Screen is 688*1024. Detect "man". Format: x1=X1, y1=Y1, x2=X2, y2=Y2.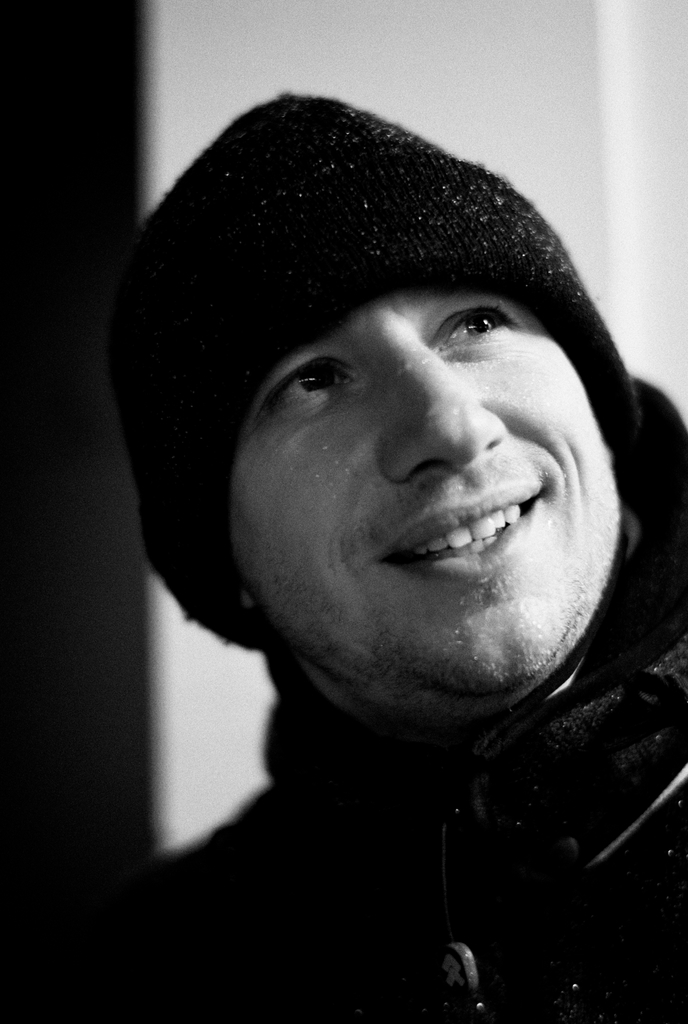
x1=40, y1=102, x2=687, y2=1002.
